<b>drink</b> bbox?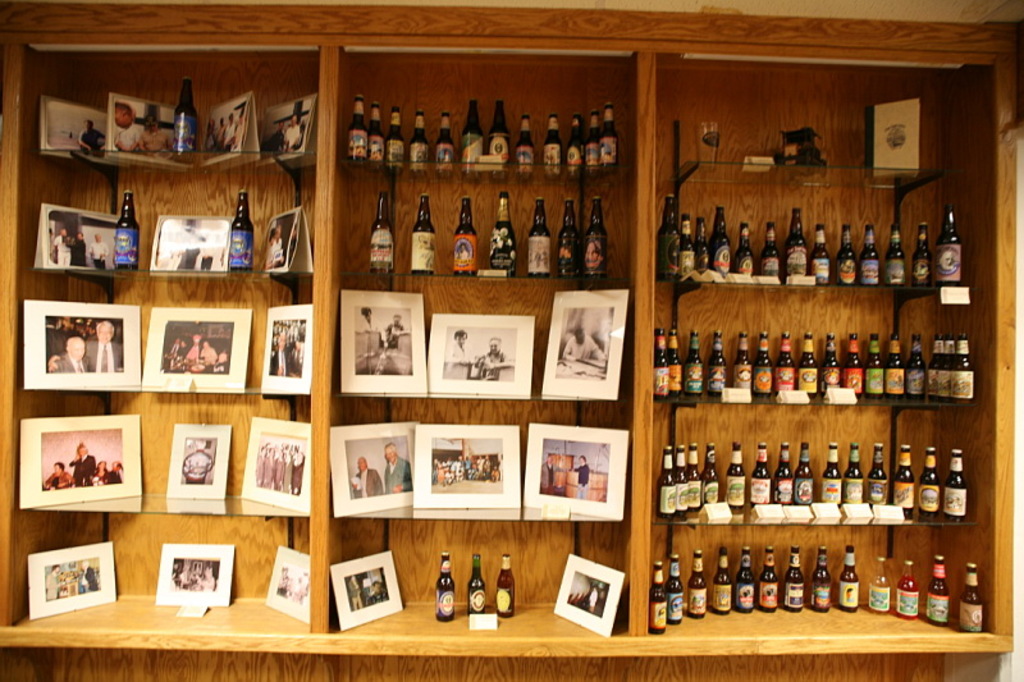
(914,221,927,284)
